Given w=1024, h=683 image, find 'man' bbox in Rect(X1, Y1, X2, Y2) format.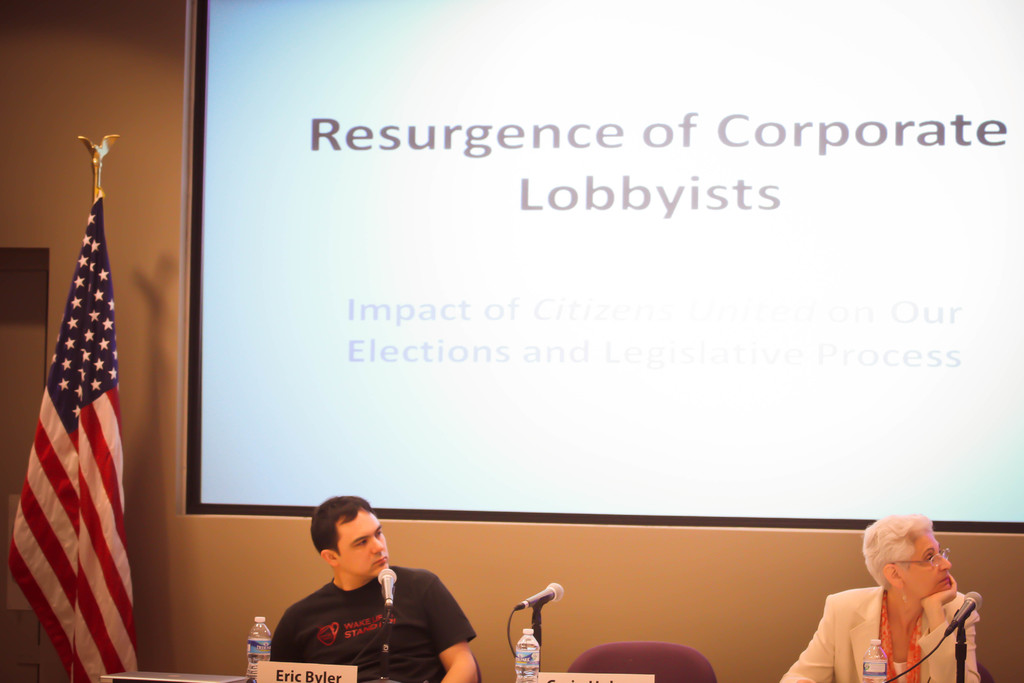
Rect(252, 507, 477, 668).
